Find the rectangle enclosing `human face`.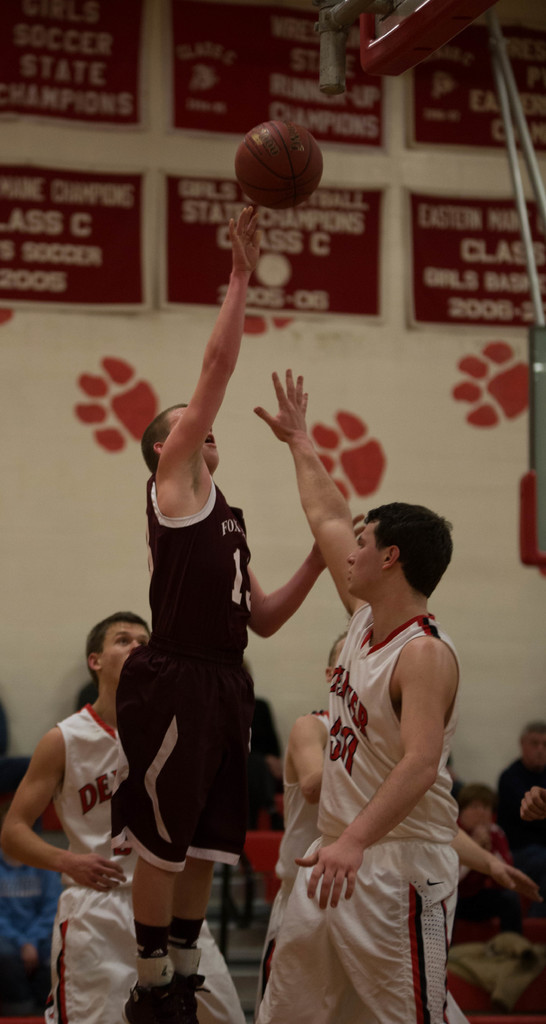
(x1=344, y1=522, x2=385, y2=596).
